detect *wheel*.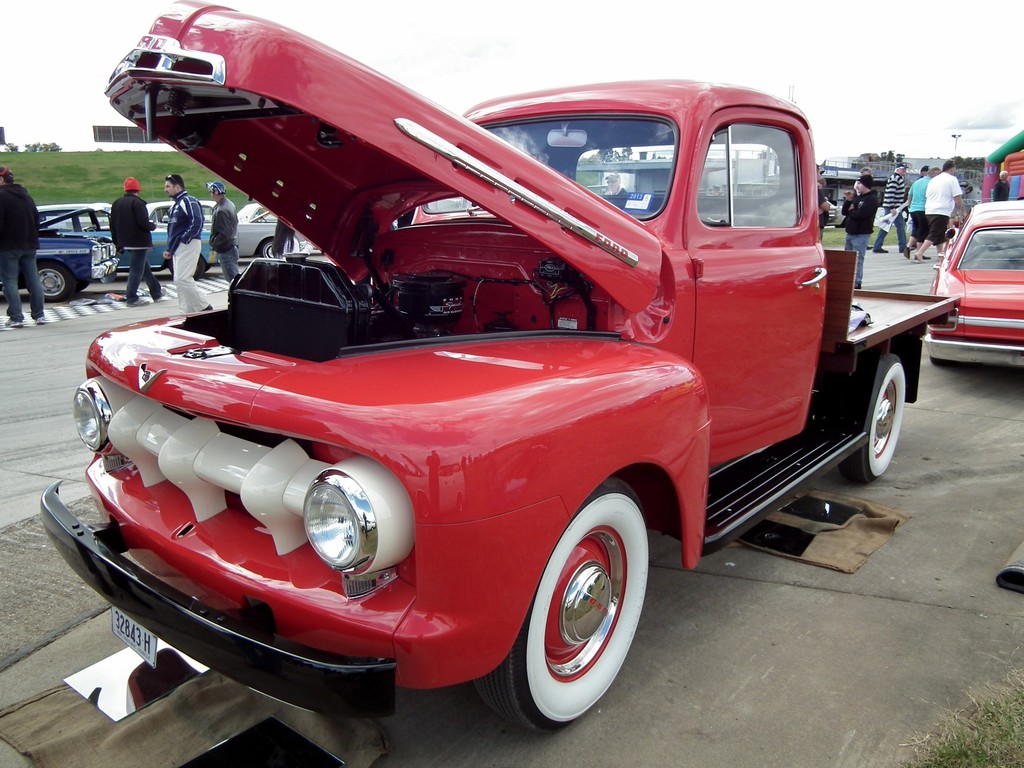
Detected at [left=473, top=482, right=657, bottom=735].
